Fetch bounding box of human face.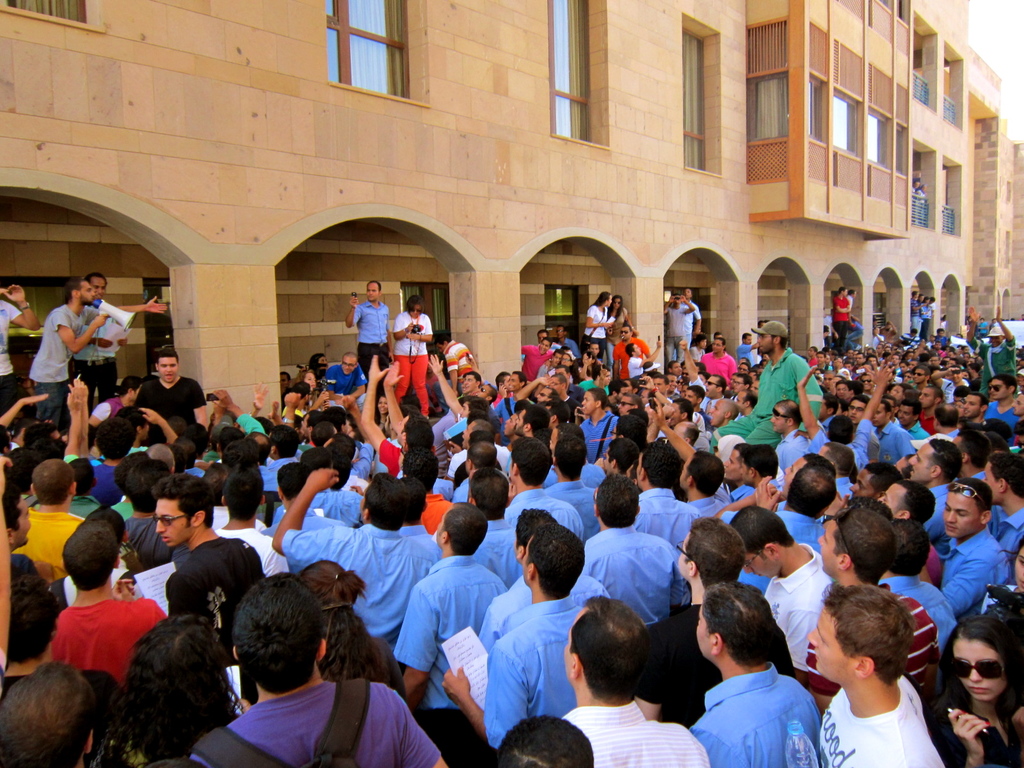
Bbox: 1017,547,1023,590.
